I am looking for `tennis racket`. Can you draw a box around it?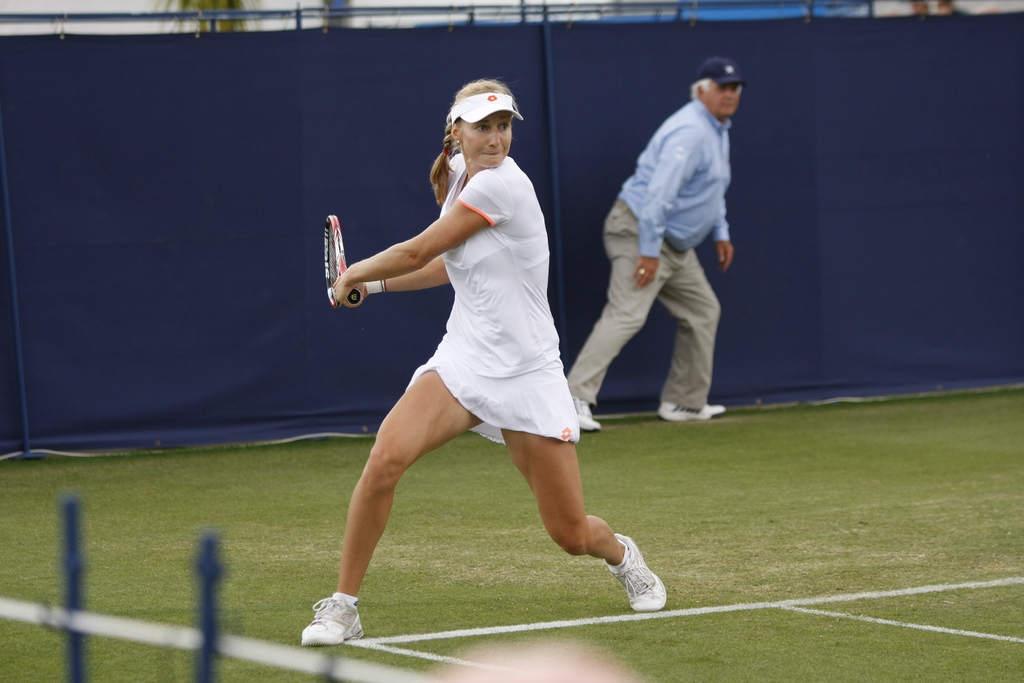
Sure, the bounding box is pyautogui.locateOnScreen(325, 212, 362, 312).
